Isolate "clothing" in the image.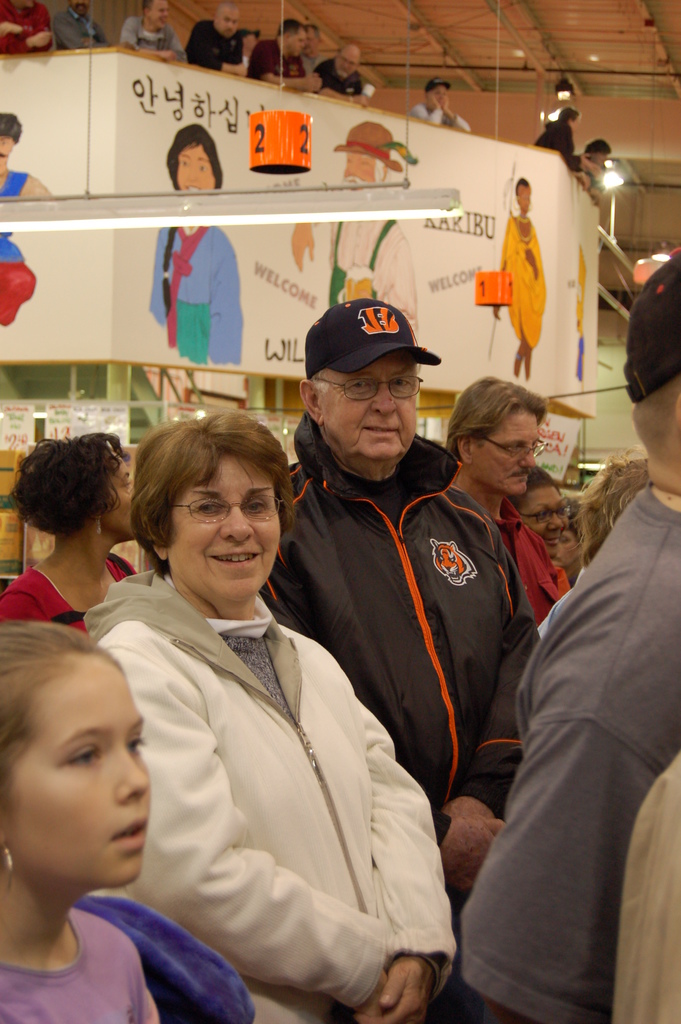
Isolated region: {"x1": 259, "y1": 405, "x2": 543, "y2": 1023}.
